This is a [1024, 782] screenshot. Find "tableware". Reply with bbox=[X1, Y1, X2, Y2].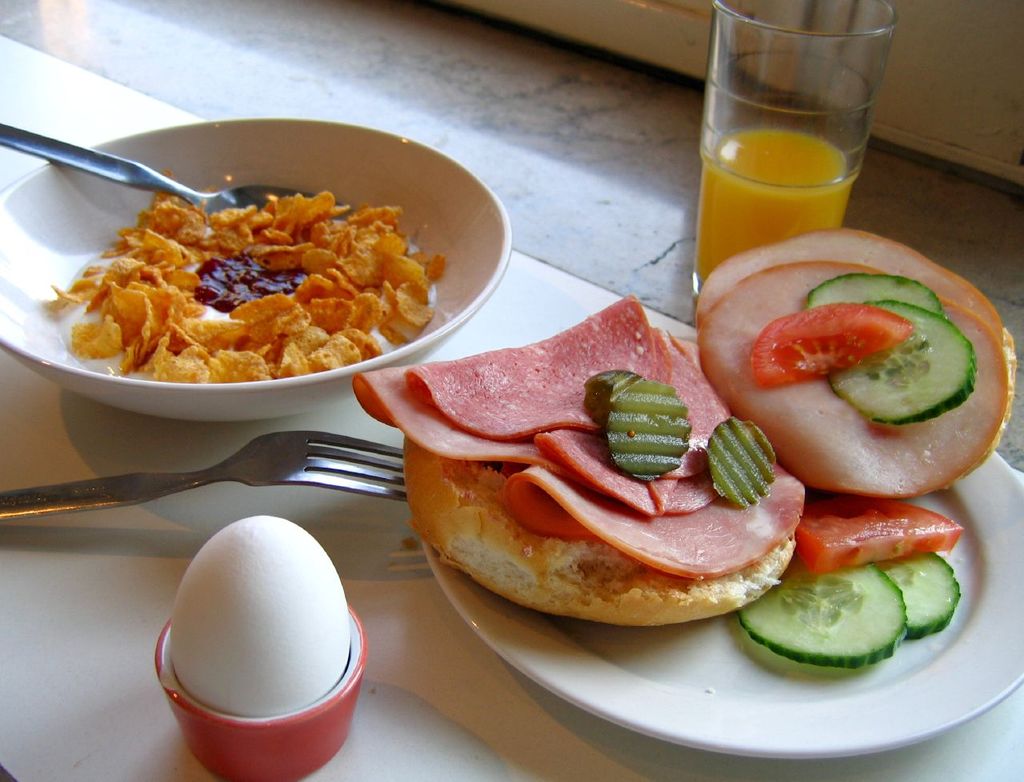
bbox=[7, 160, 489, 415].
